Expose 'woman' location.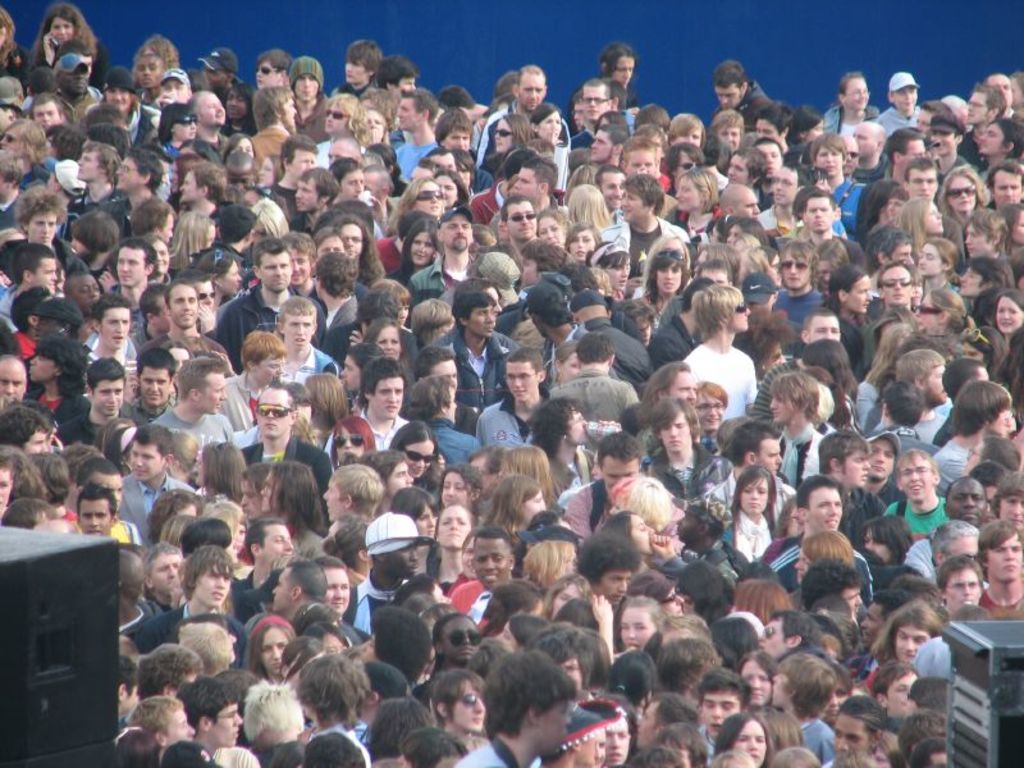
Exposed at left=196, top=438, right=239, bottom=502.
